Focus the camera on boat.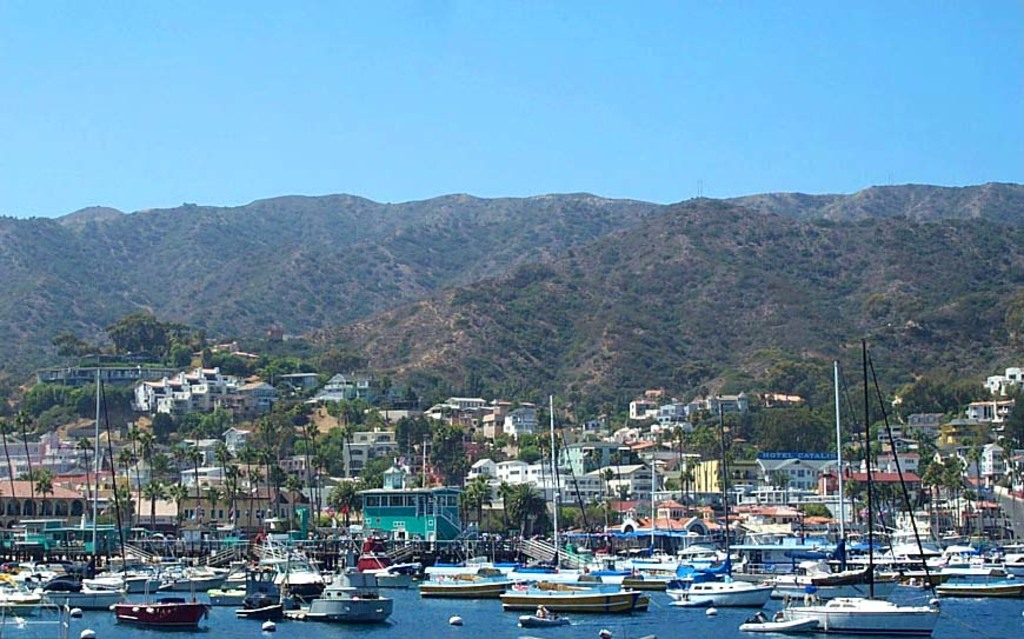
Focus region: {"left": 669, "top": 557, "right": 783, "bottom": 617}.
